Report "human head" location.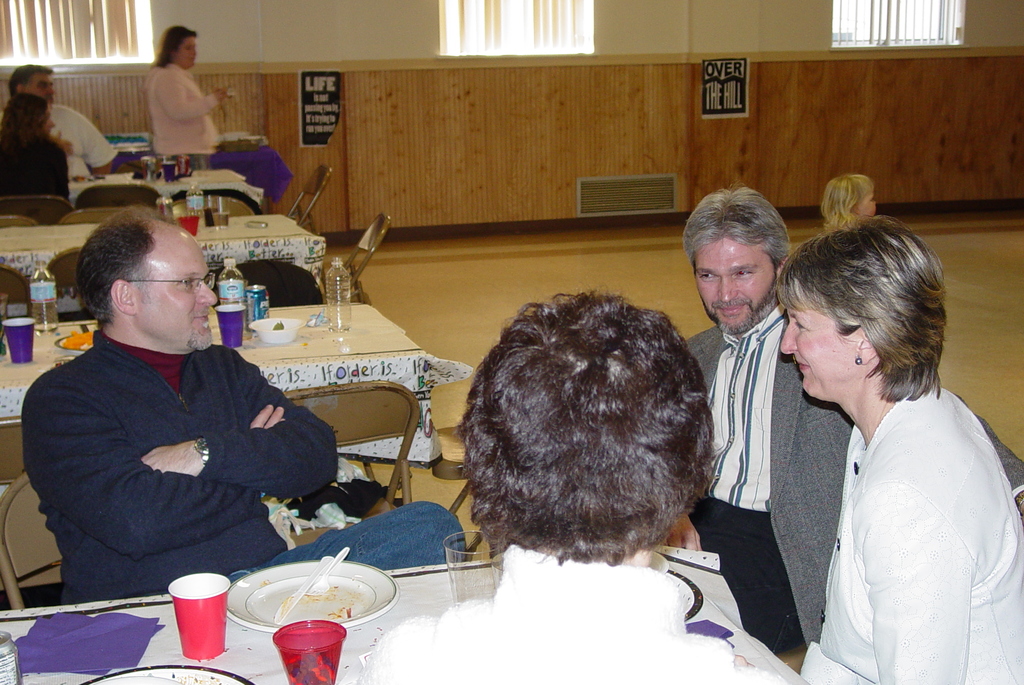
Report: (x1=74, y1=213, x2=218, y2=350).
